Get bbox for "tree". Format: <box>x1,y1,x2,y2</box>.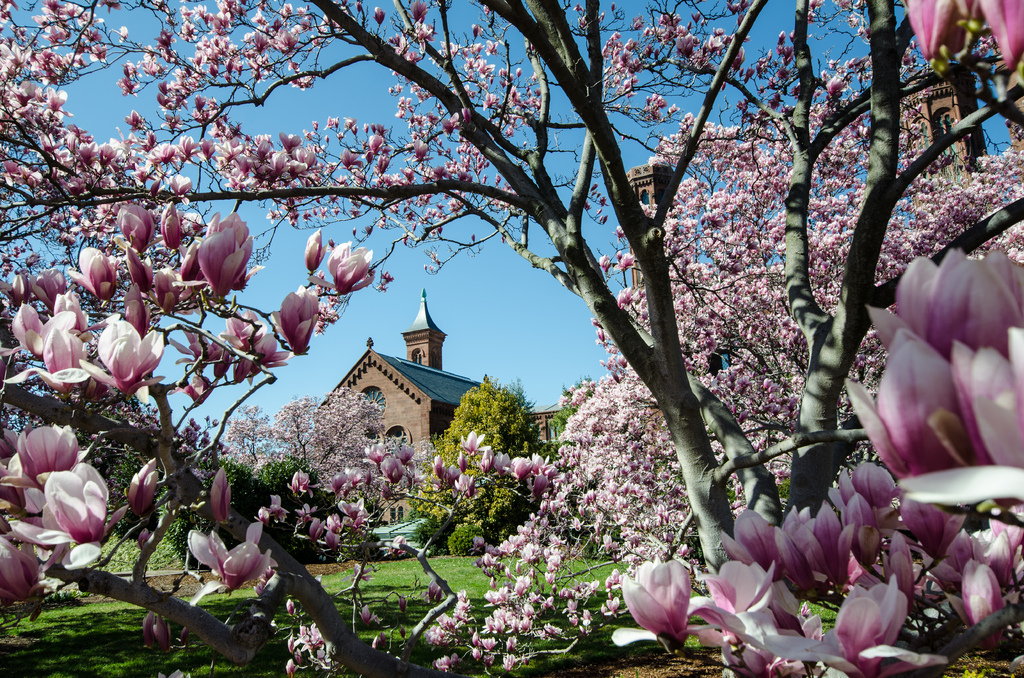
<box>15,0,1000,656</box>.
